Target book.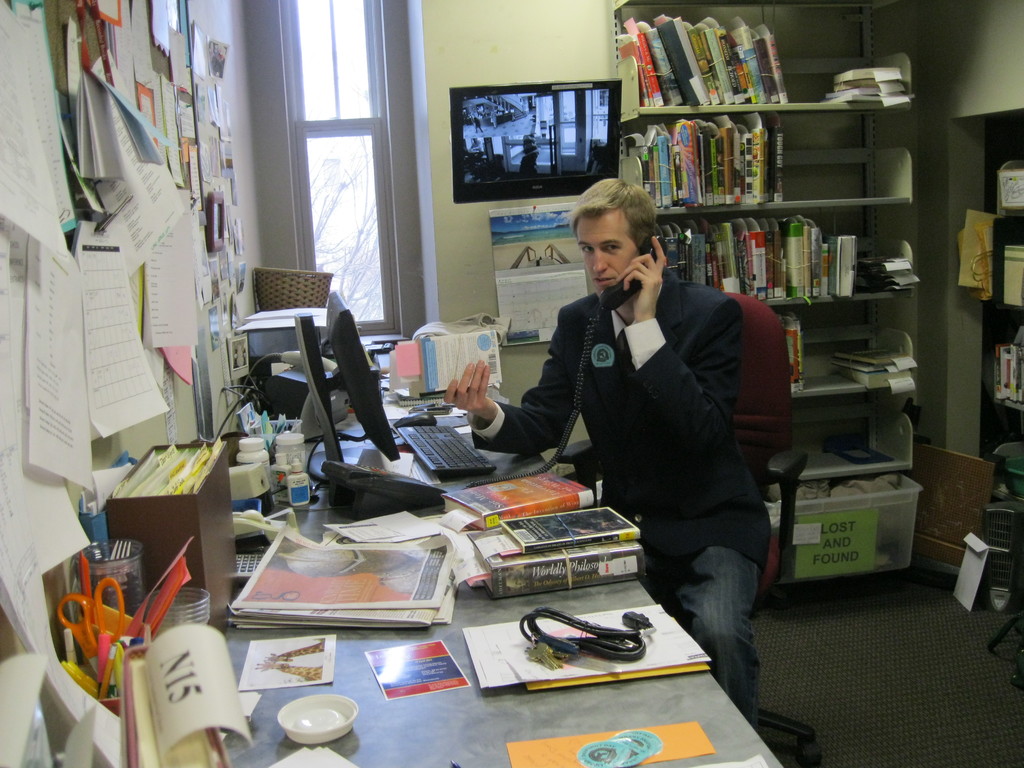
Target region: Rect(780, 312, 808, 400).
